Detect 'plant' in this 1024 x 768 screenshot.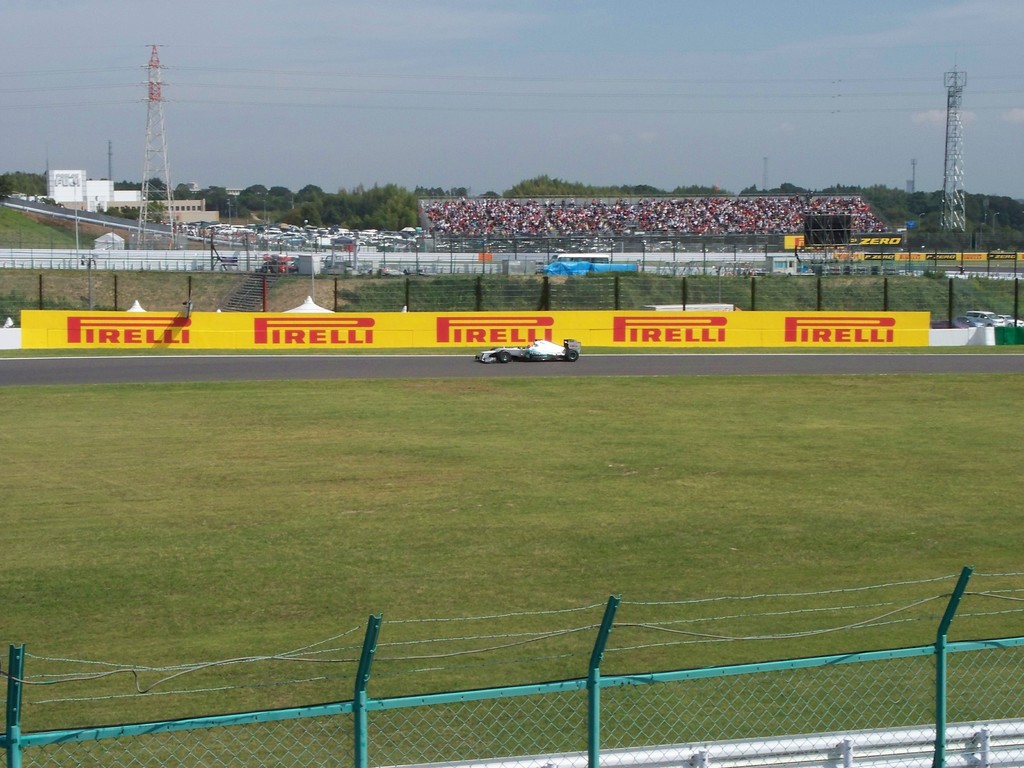
Detection: BBox(350, 248, 1022, 321).
